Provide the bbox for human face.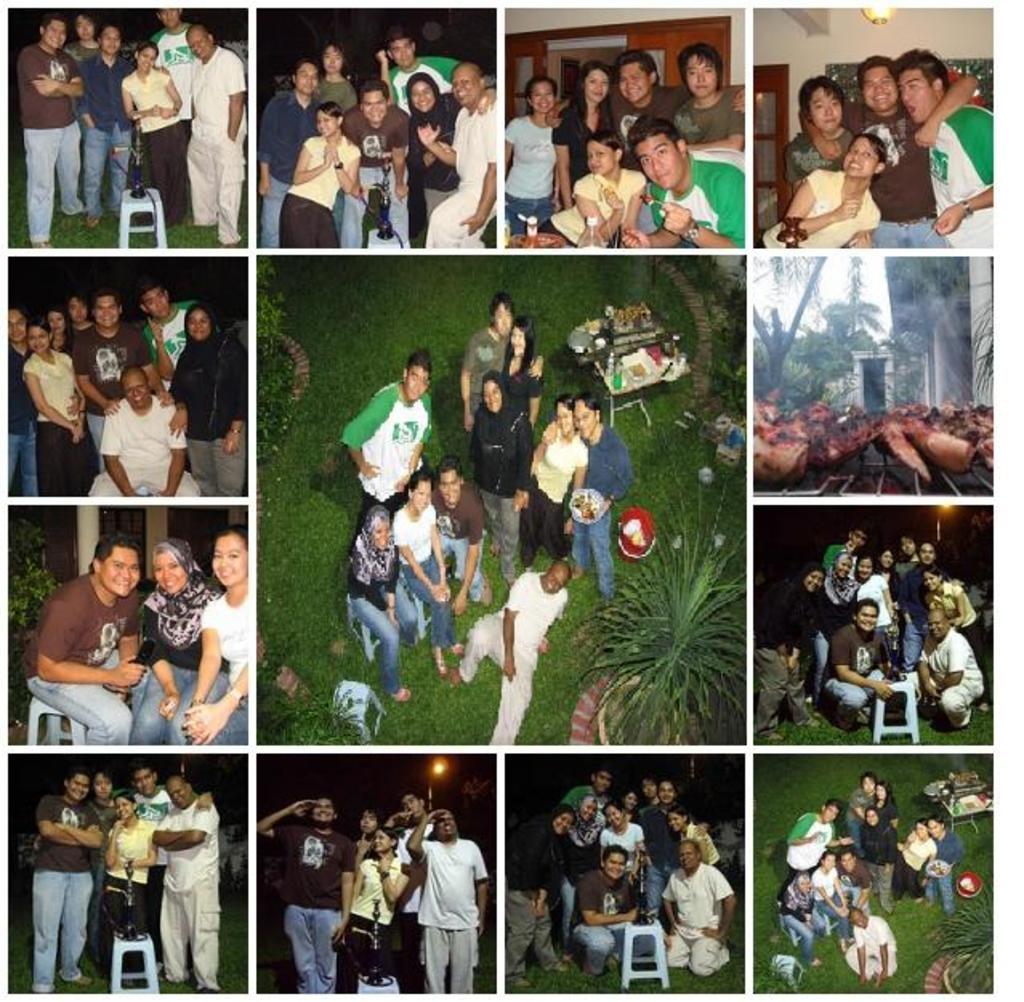
Rect(921, 572, 937, 585).
